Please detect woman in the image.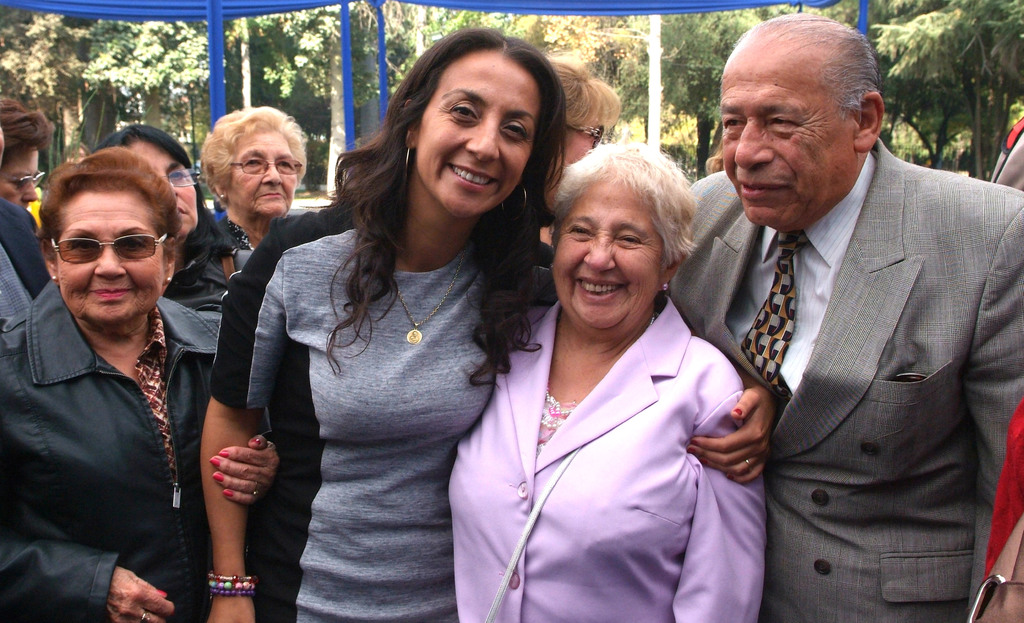
0:146:276:622.
